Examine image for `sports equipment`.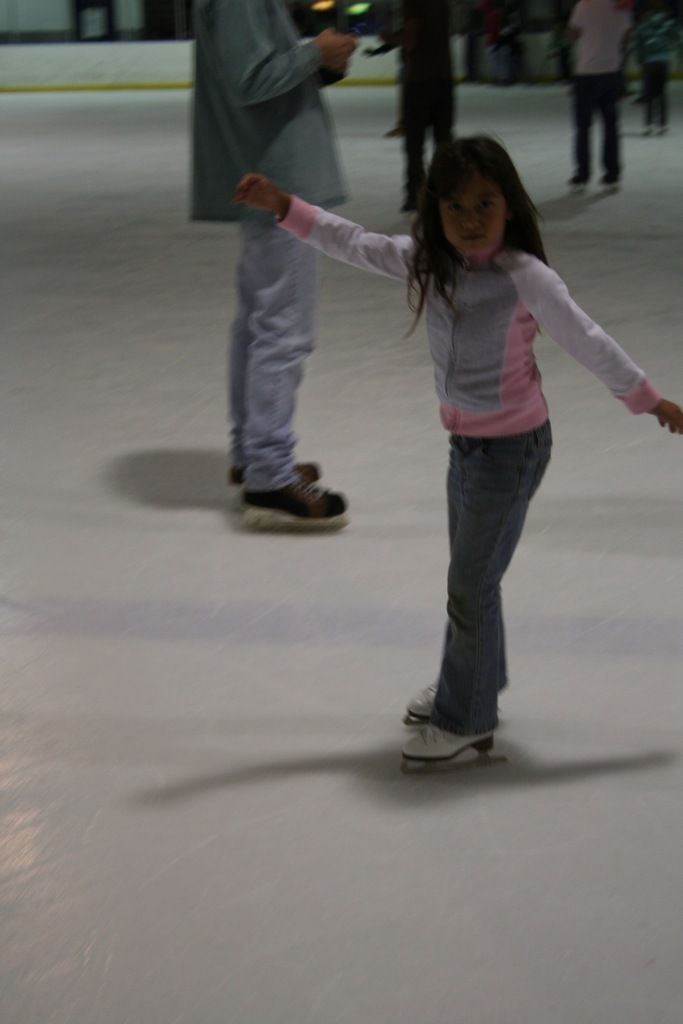
Examination result: Rect(402, 722, 511, 780).
